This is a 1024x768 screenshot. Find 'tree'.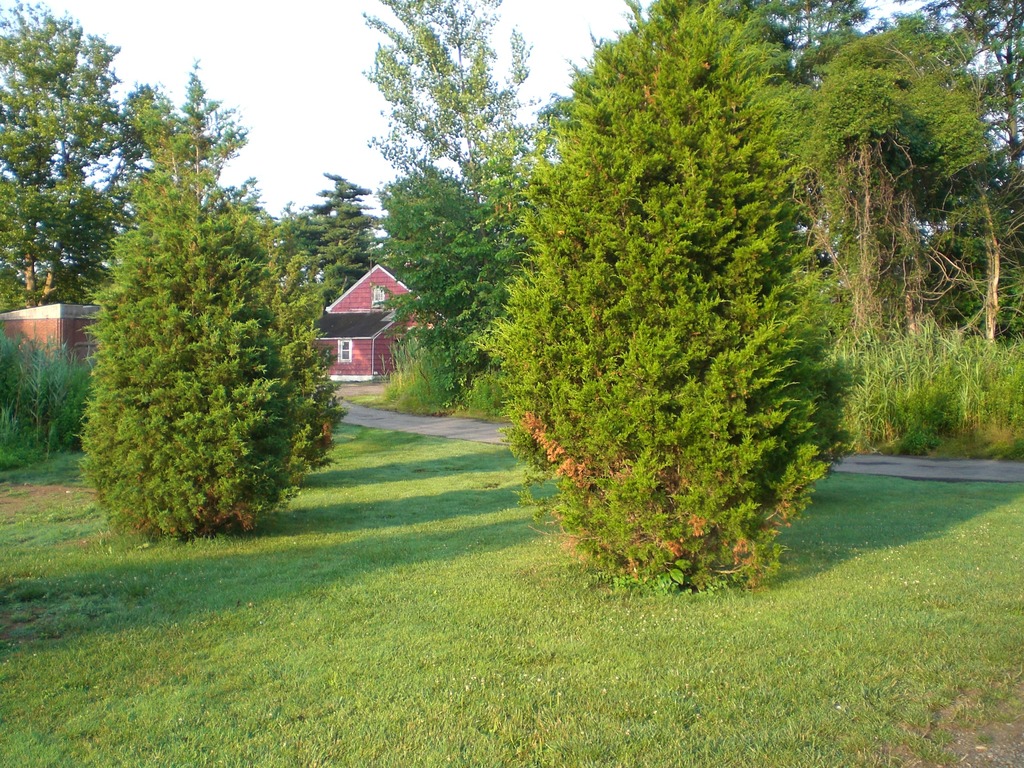
Bounding box: bbox=(293, 171, 383, 311).
